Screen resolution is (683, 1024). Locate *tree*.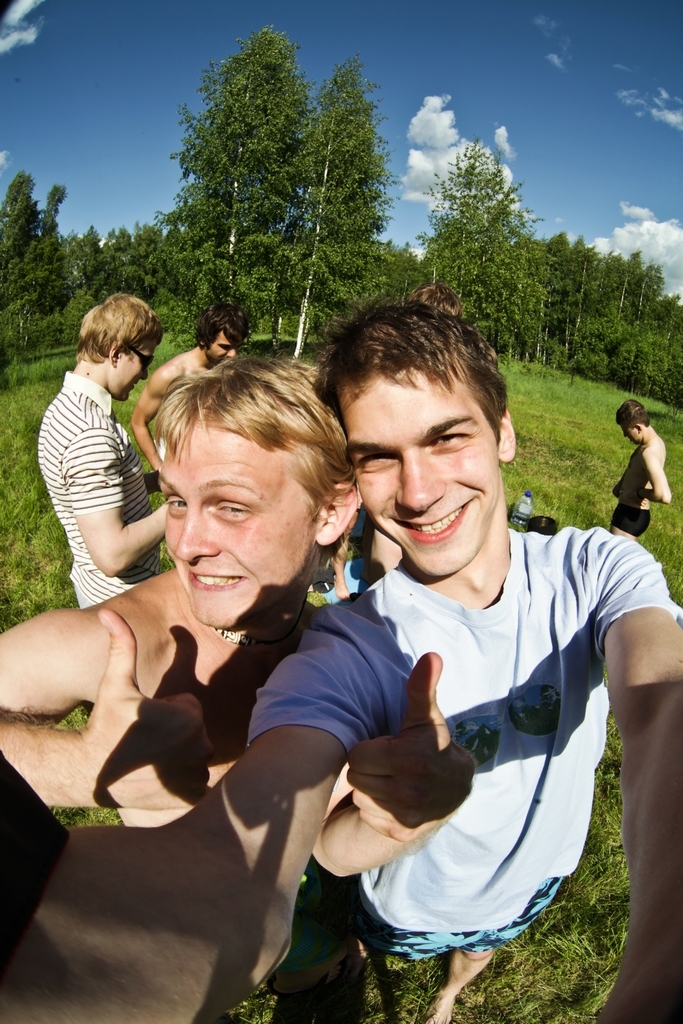
0, 165, 75, 355.
